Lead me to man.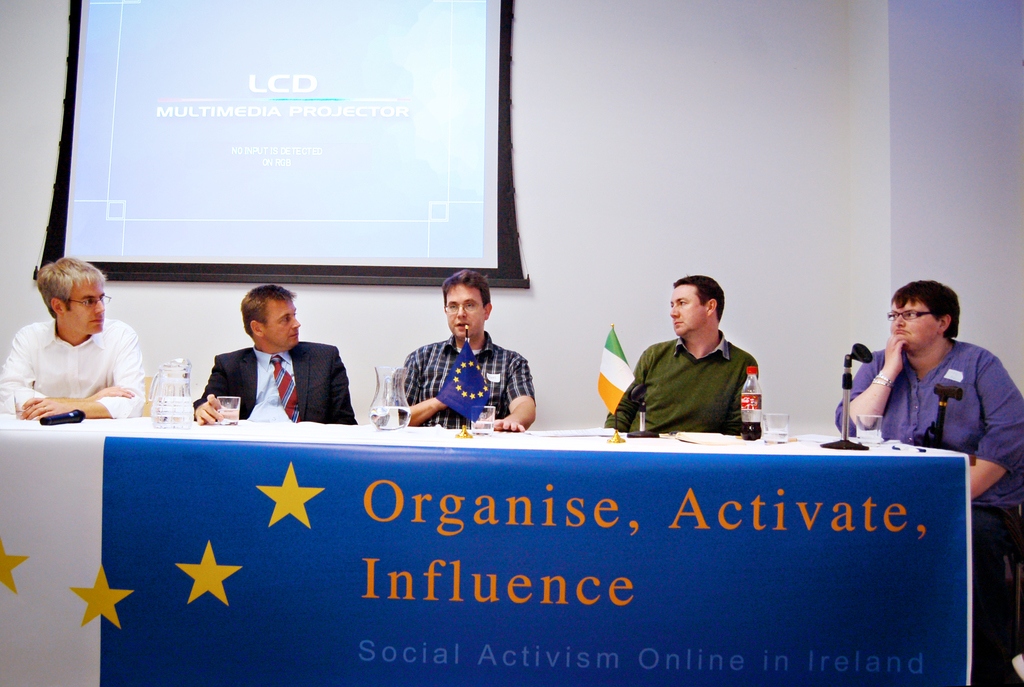
Lead to bbox=[592, 266, 779, 440].
